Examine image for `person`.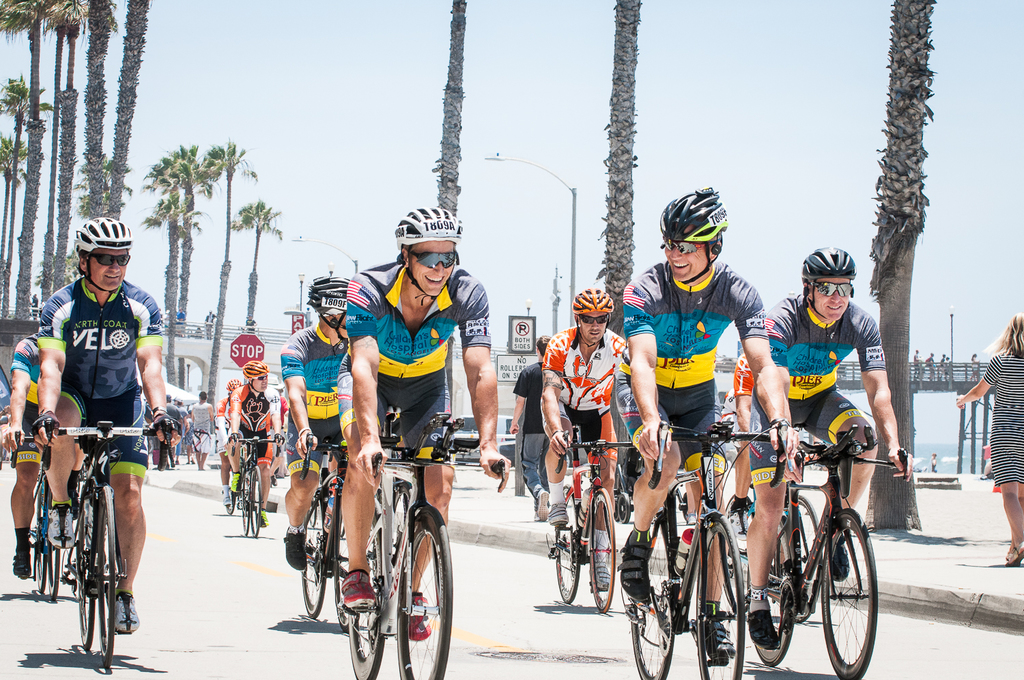
Examination result: 955,311,1023,566.
